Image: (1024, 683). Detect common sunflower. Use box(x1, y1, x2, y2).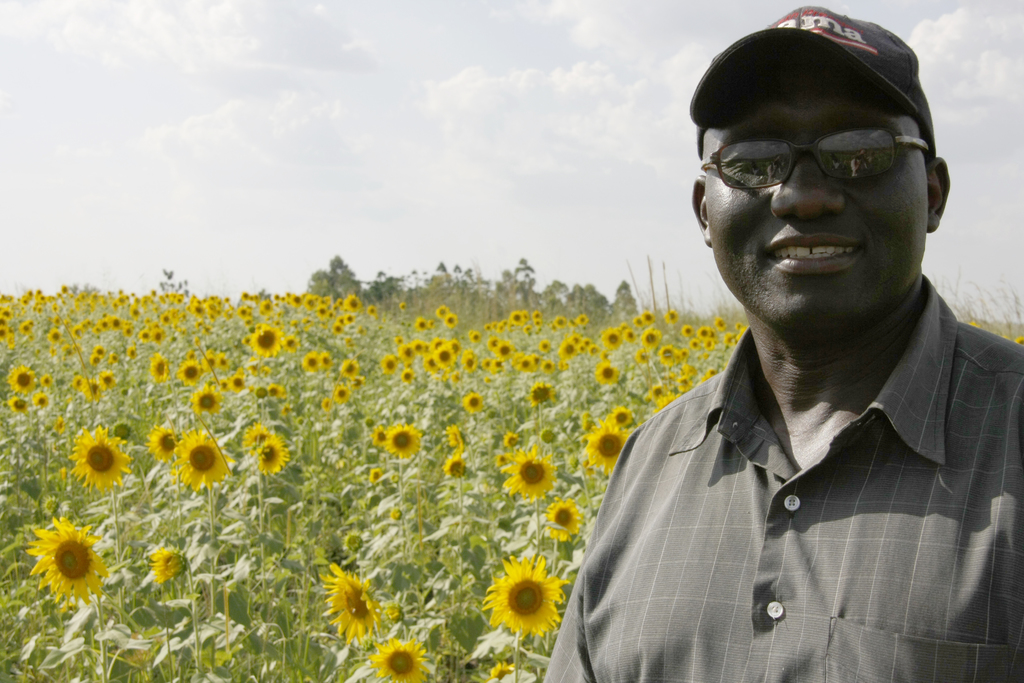
box(30, 522, 104, 599).
